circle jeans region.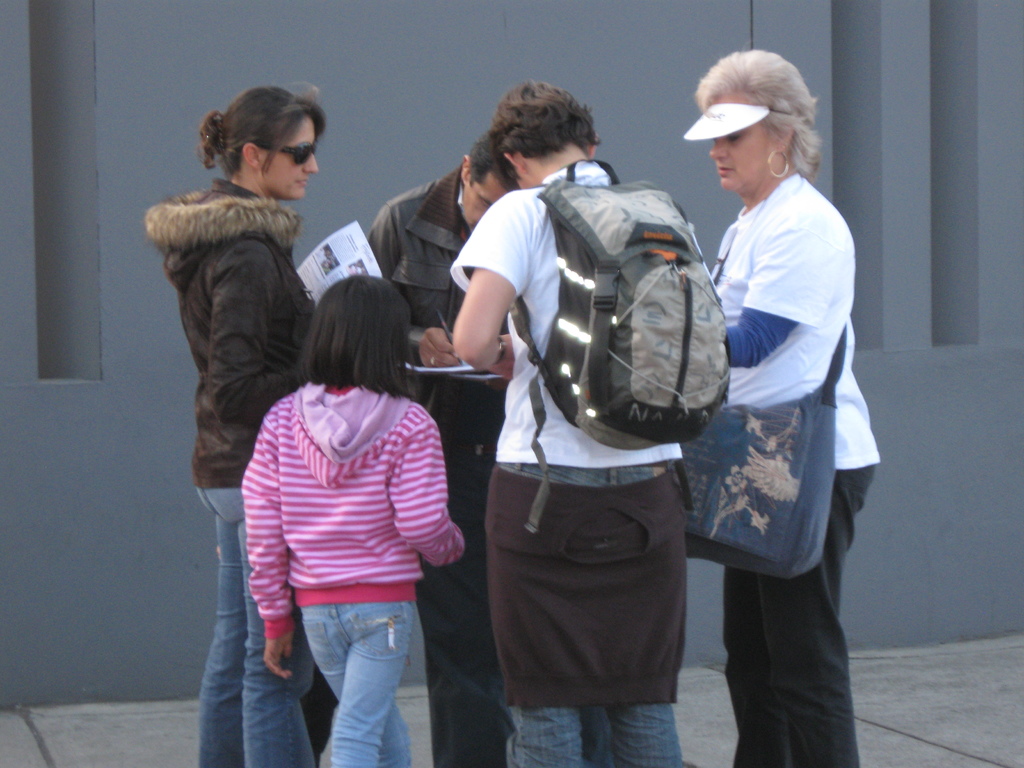
Region: bbox=(196, 486, 316, 767).
